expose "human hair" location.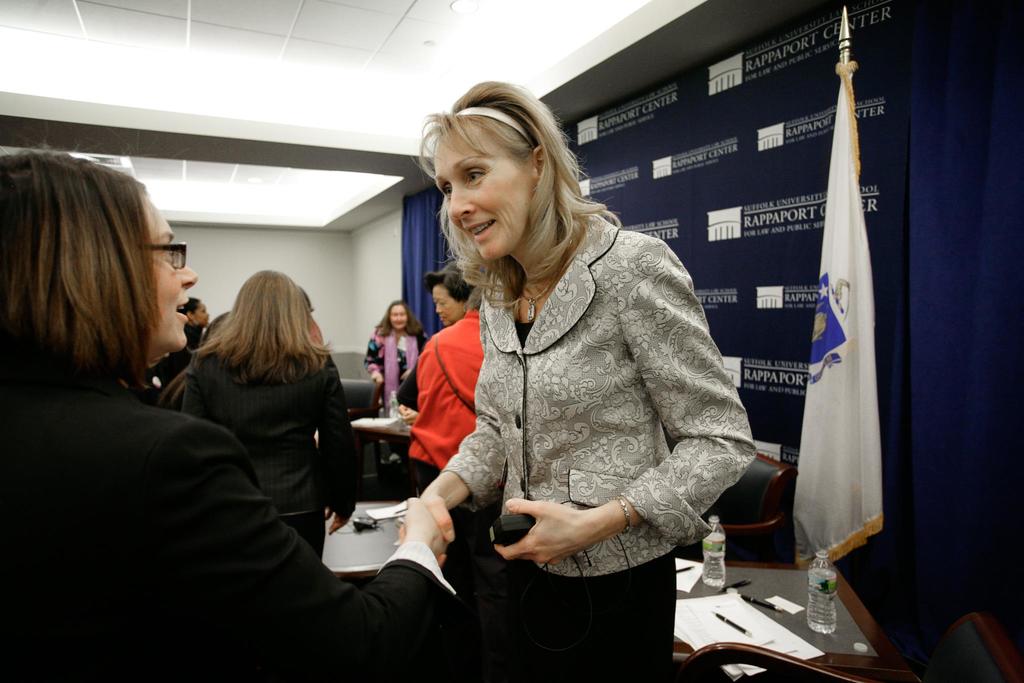
Exposed at 375/300/430/338.
